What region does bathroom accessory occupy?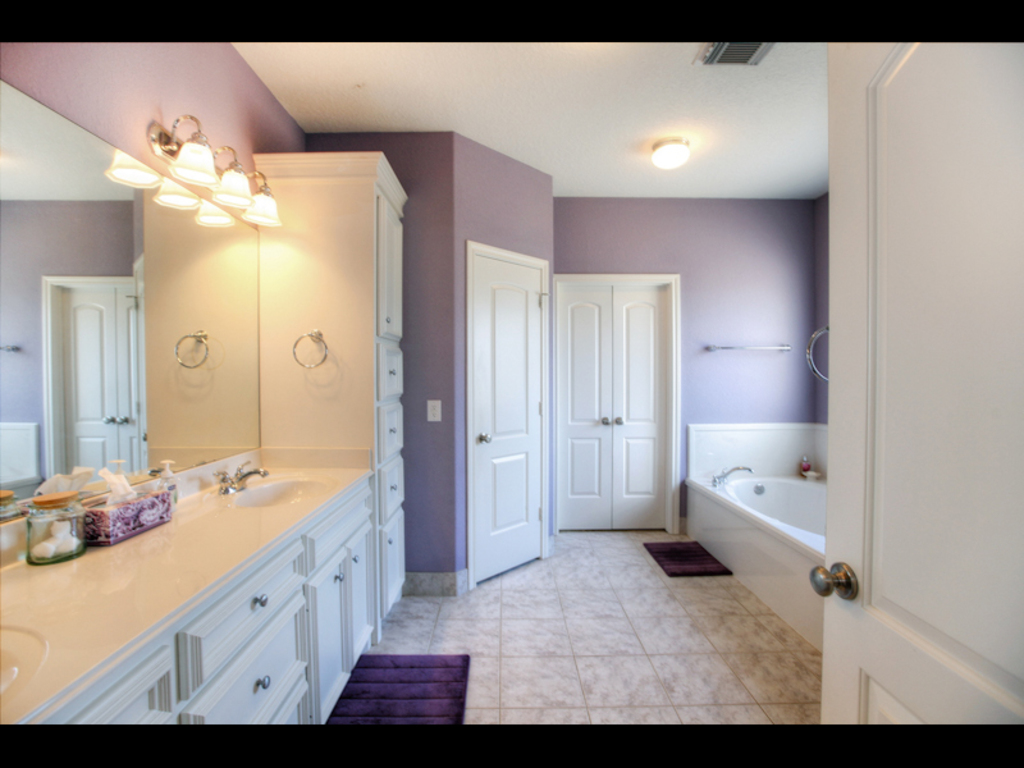
BBox(800, 319, 837, 398).
